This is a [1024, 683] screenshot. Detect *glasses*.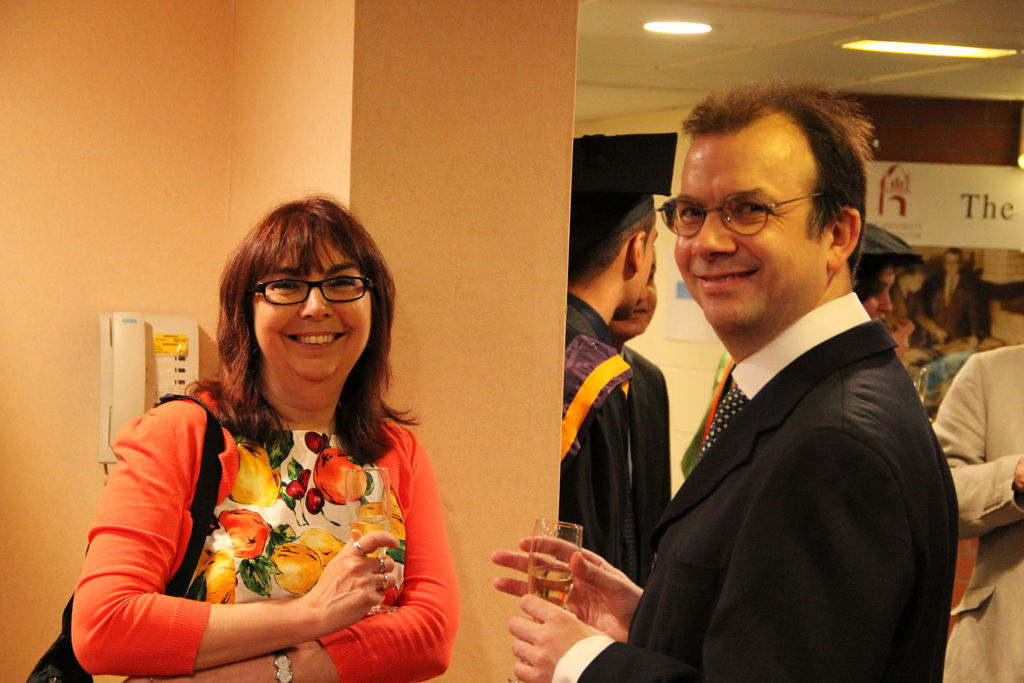
select_region(249, 273, 375, 305).
